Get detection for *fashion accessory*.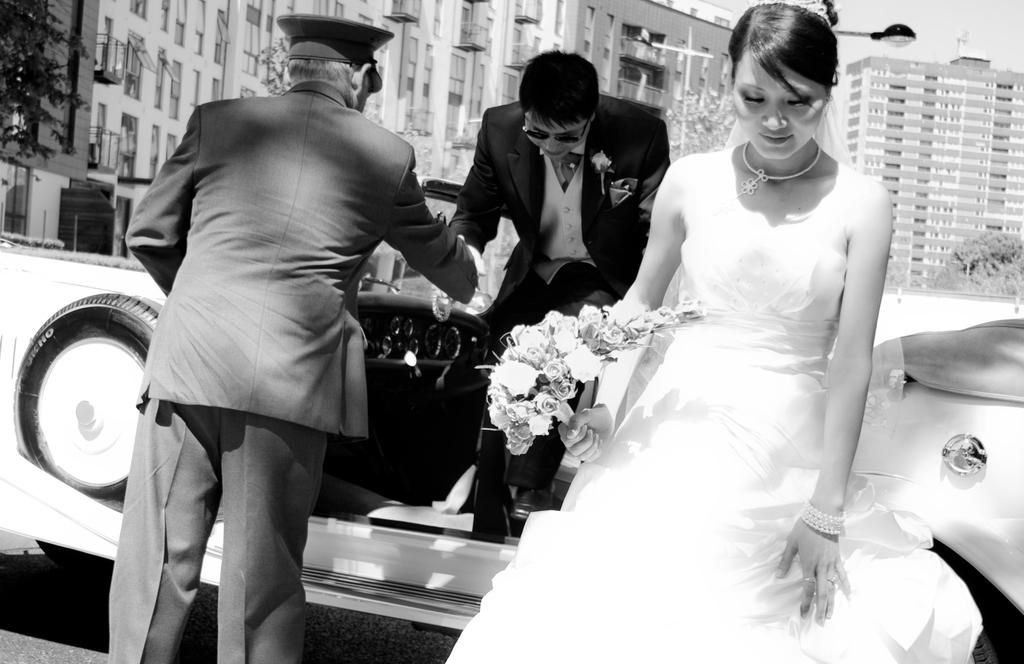
Detection: {"left": 801, "top": 577, "right": 815, "bottom": 584}.
